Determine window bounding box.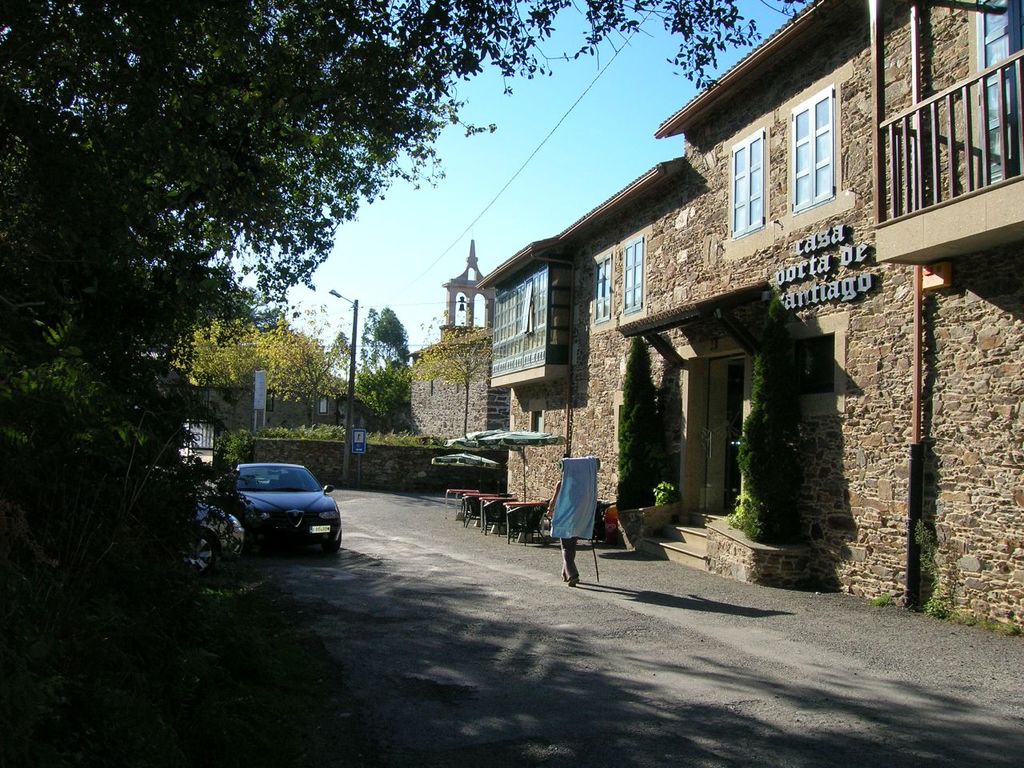
Determined: x1=265 y1=387 x2=276 y2=414.
